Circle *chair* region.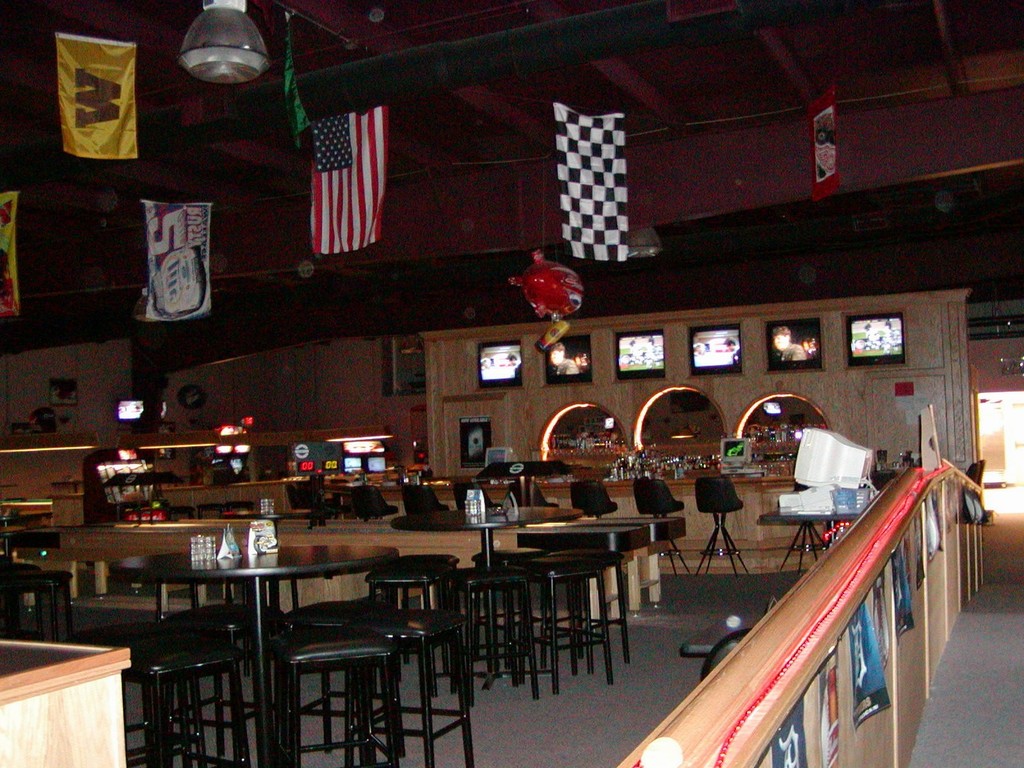
Region: region(279, 611, 401, 767).
